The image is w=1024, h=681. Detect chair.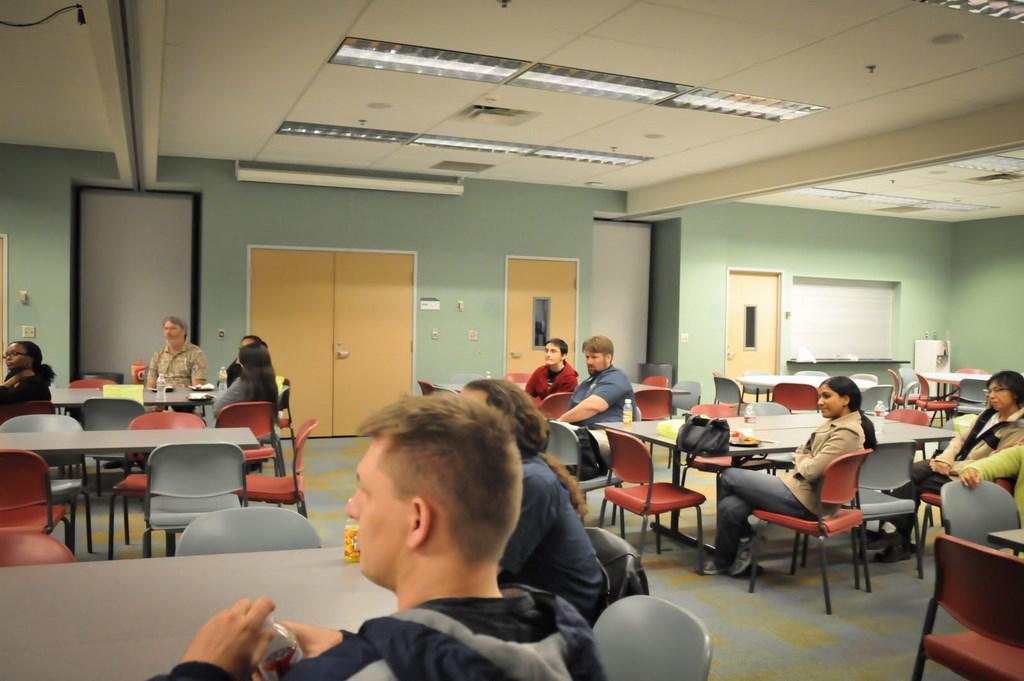
Detection: 537, 392, 576, 430.
